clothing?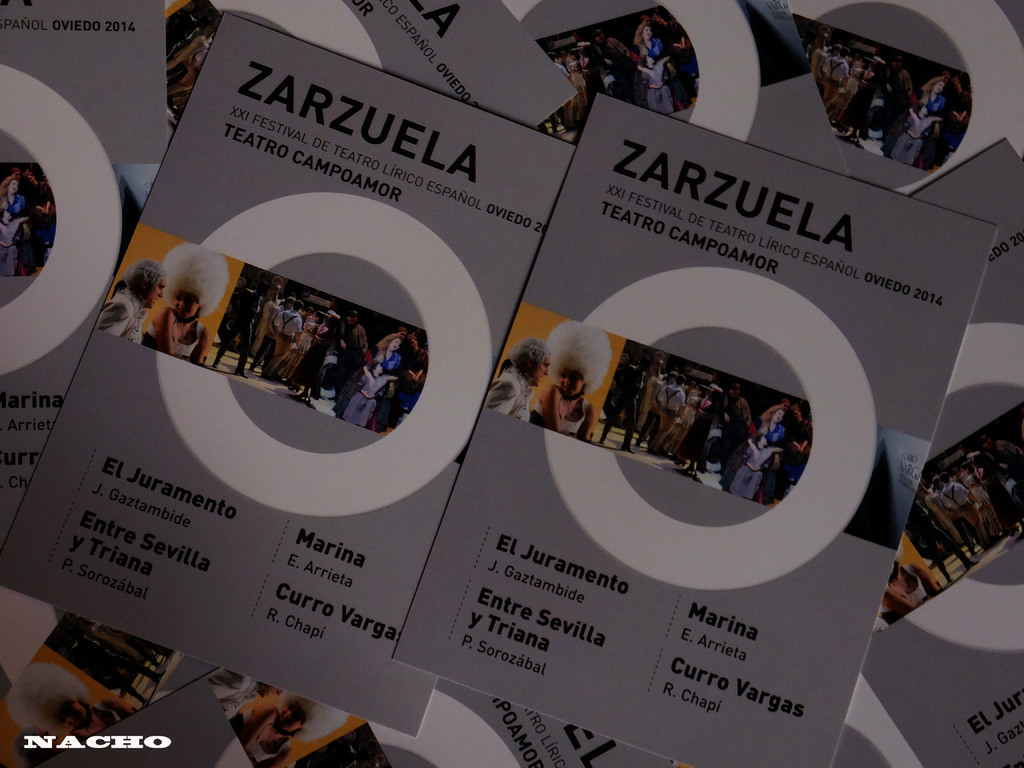
locate(543, 380, 590, 446)
